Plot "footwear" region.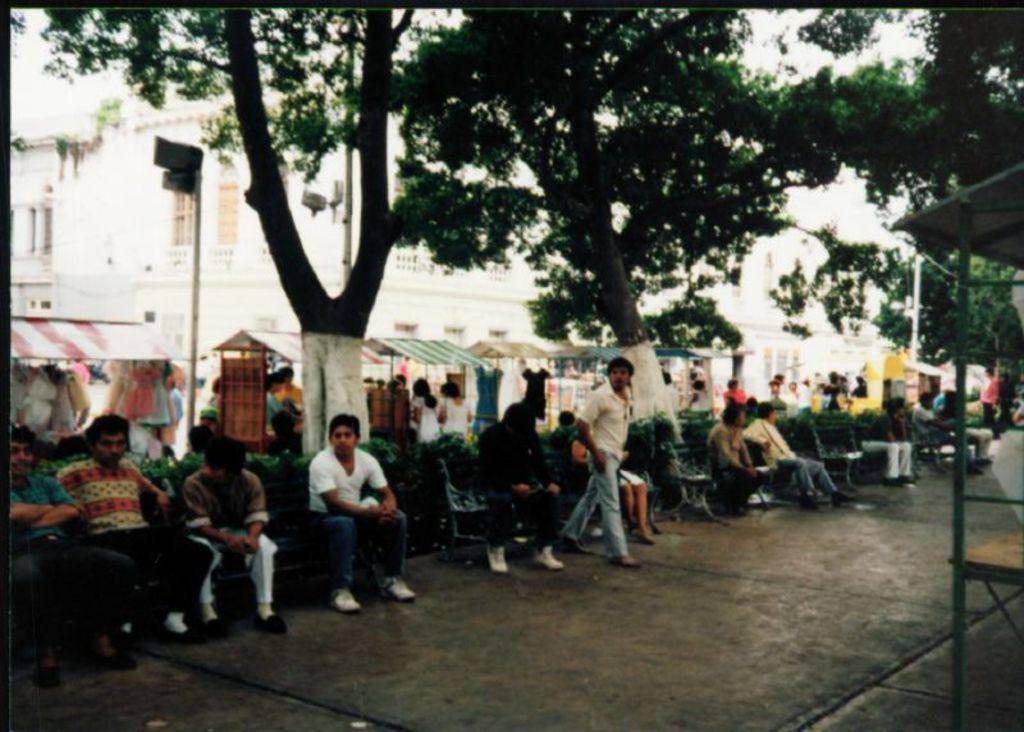
Plotted at left=35, top=667, right=60, bottom=690.
